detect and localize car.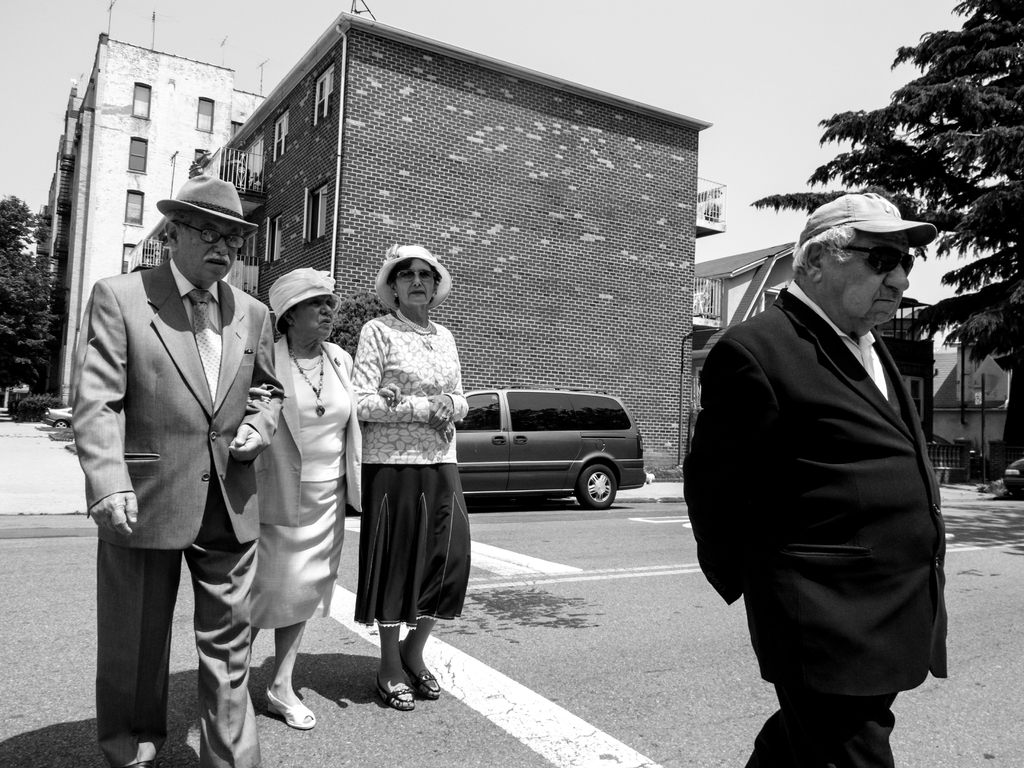
Localized at region(44, 407, 74, 427).
